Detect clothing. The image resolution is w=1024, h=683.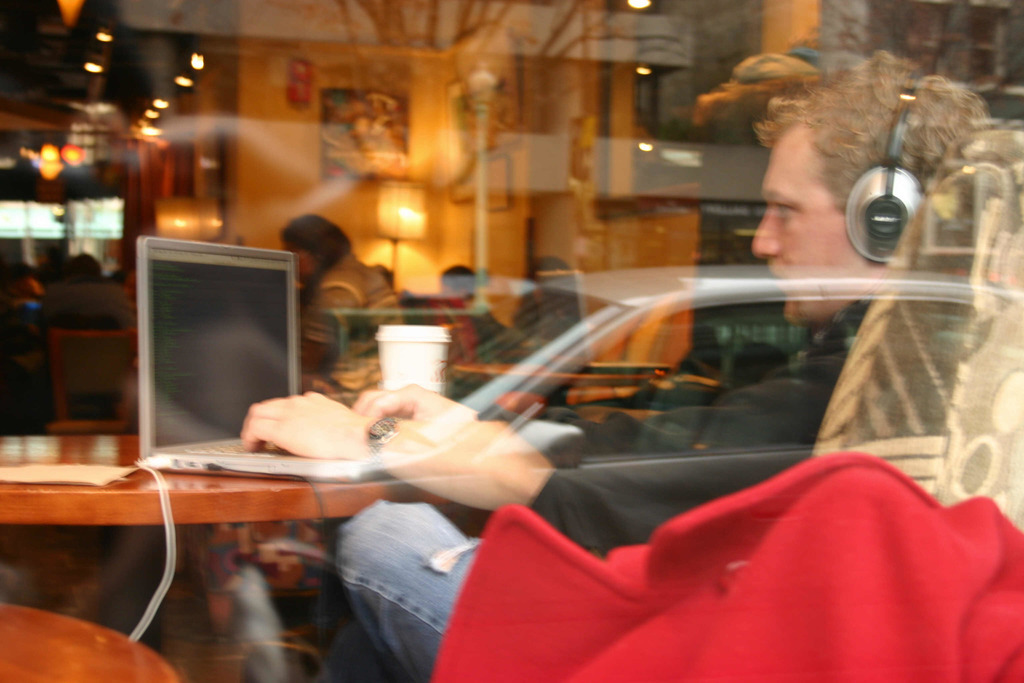
<bbox>293, 258, 394, 406</bbox>.
